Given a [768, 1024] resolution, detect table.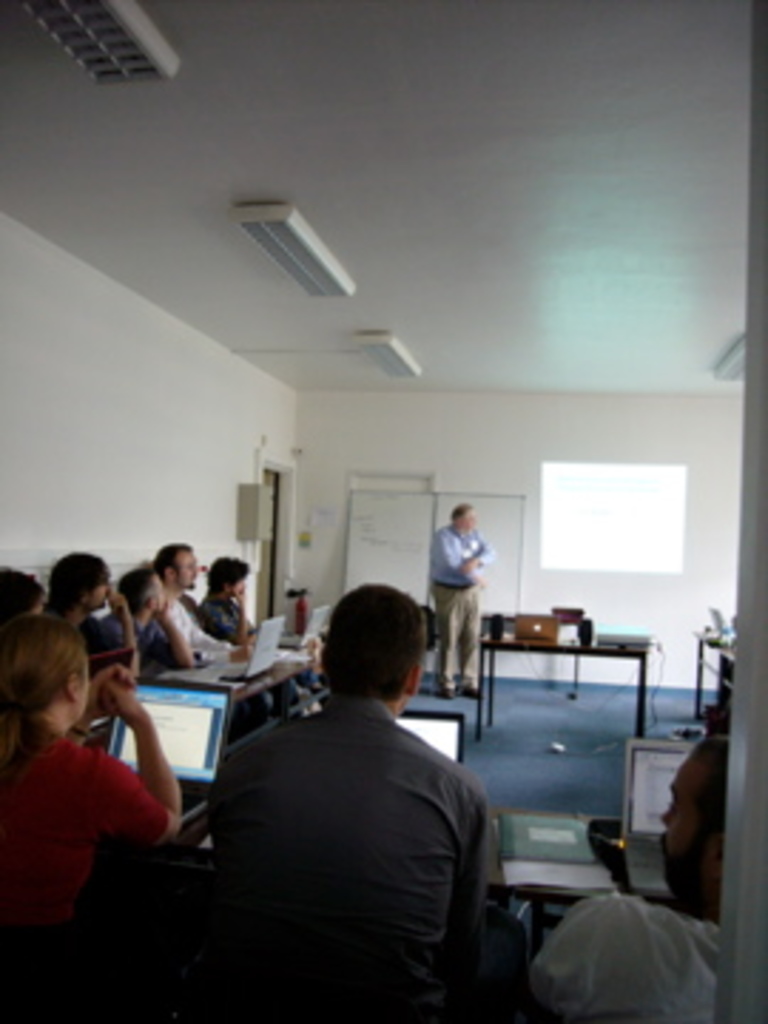
148, 626, 327, 782.
